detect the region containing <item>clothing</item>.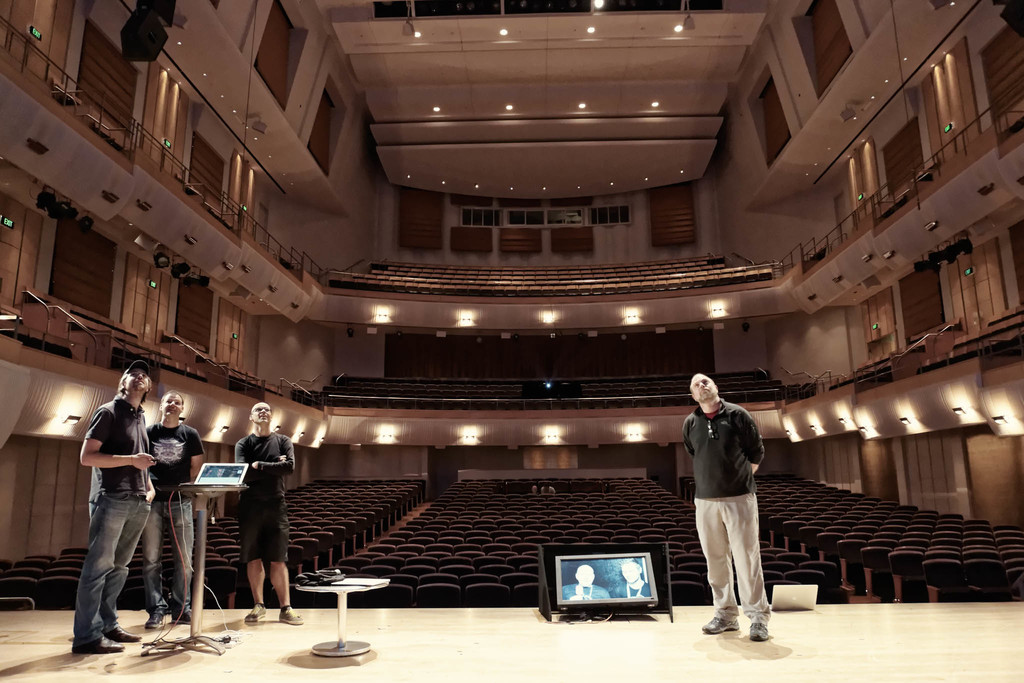
x1=72, y1=395, x2=152, y2=637.
